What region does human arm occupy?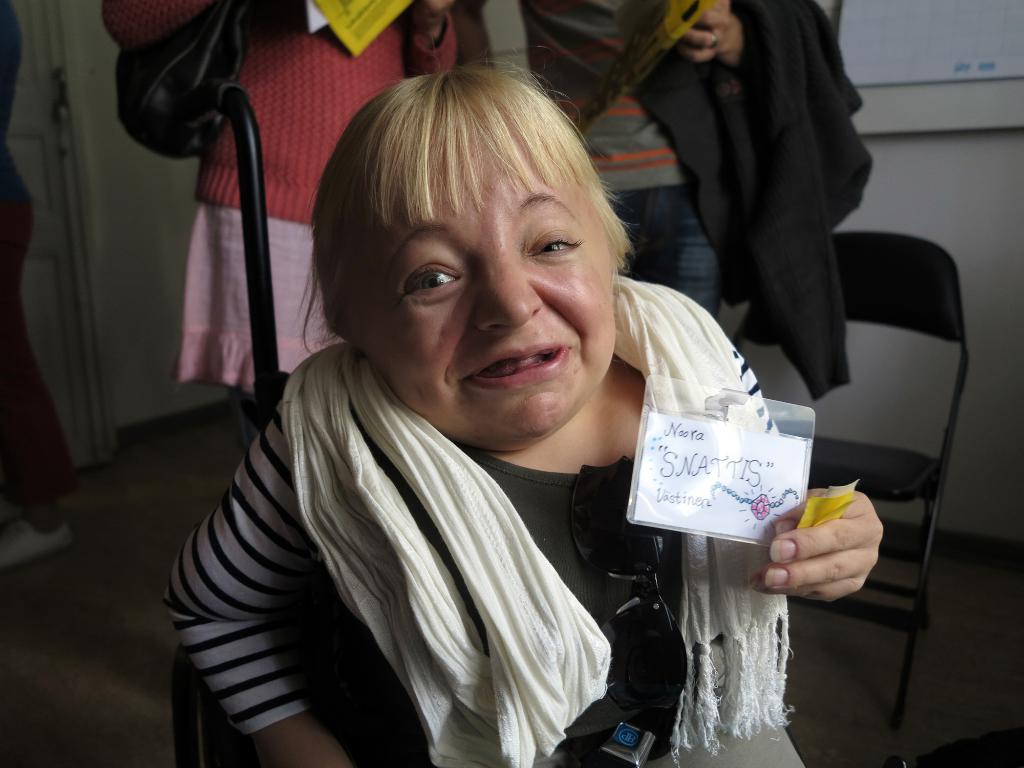
crop(751, 471, 893, 613).
